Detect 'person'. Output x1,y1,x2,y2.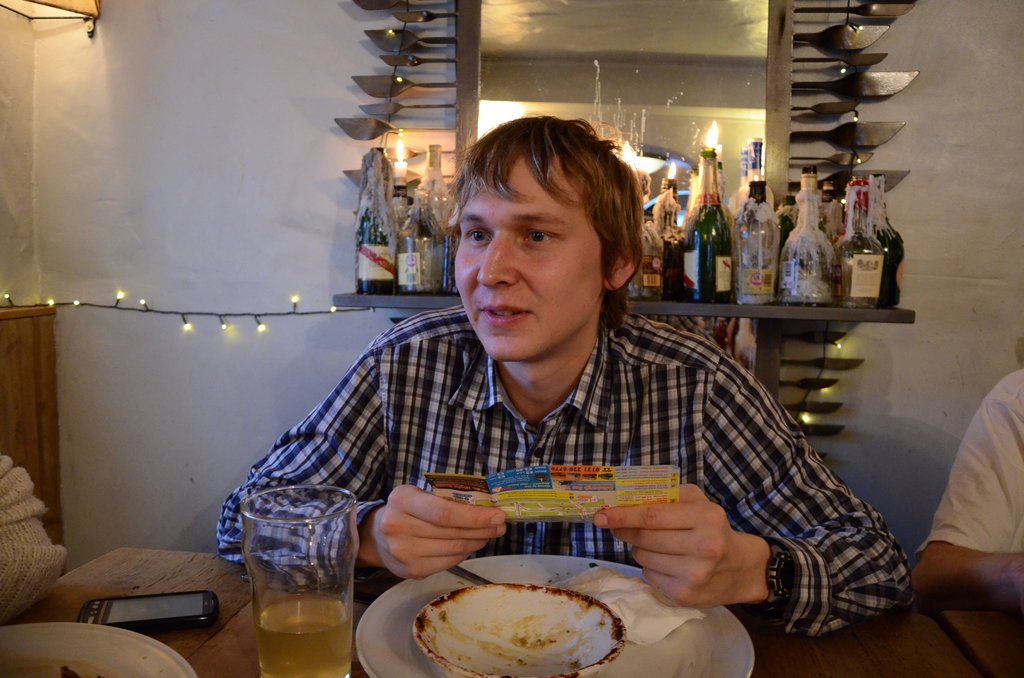
921,364,1023,570.
